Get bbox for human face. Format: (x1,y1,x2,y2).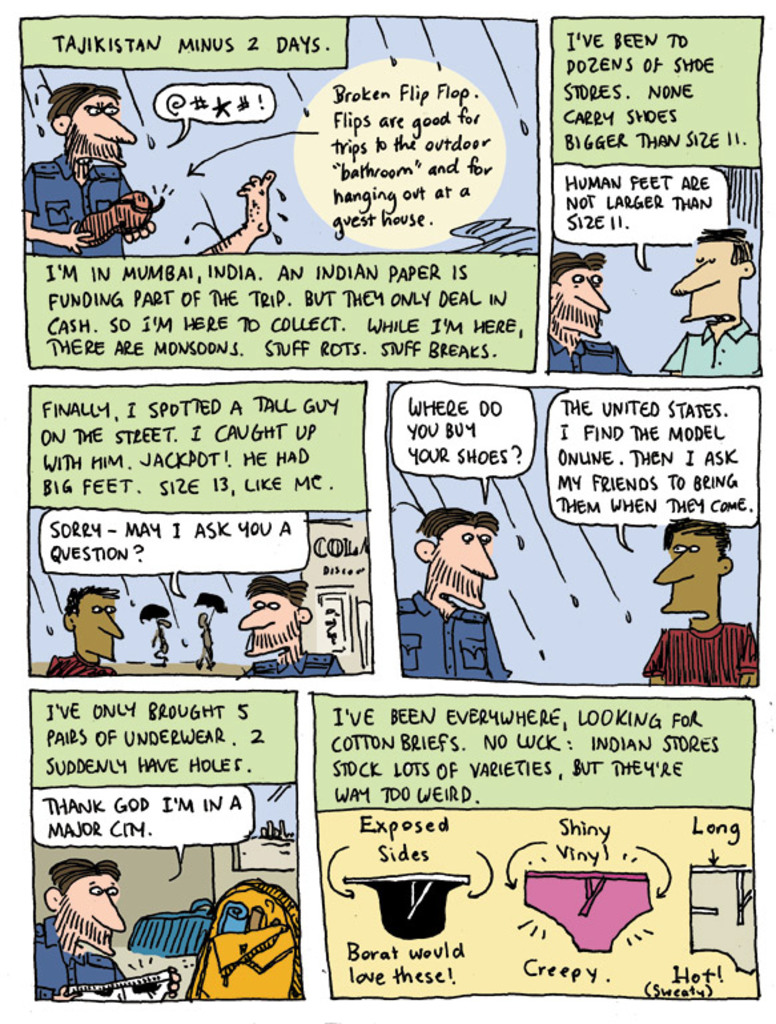
(59,878,130,964).
